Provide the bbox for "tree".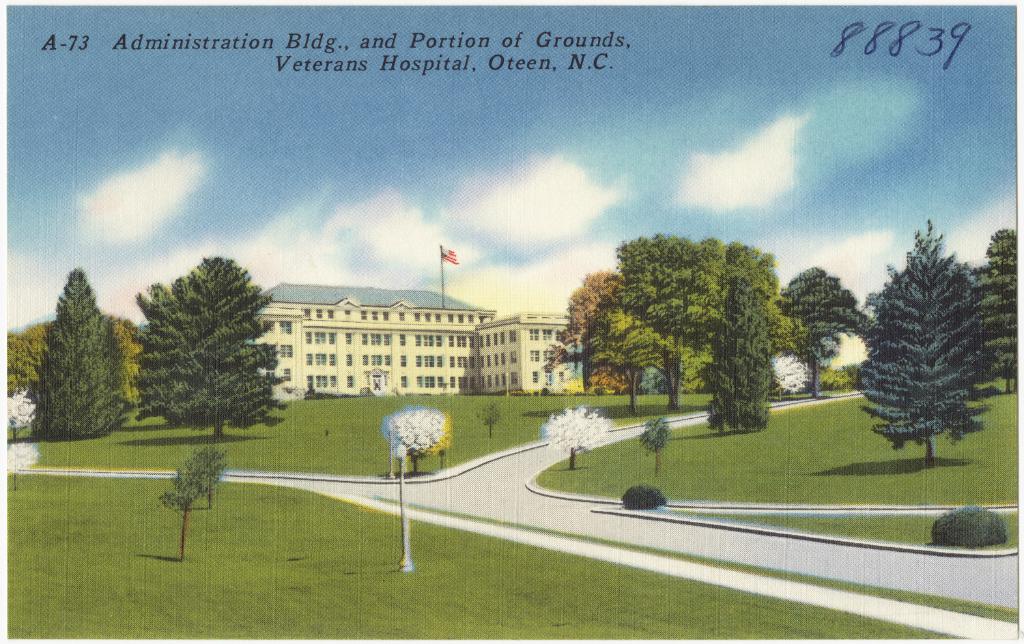
696:276:777:432.
